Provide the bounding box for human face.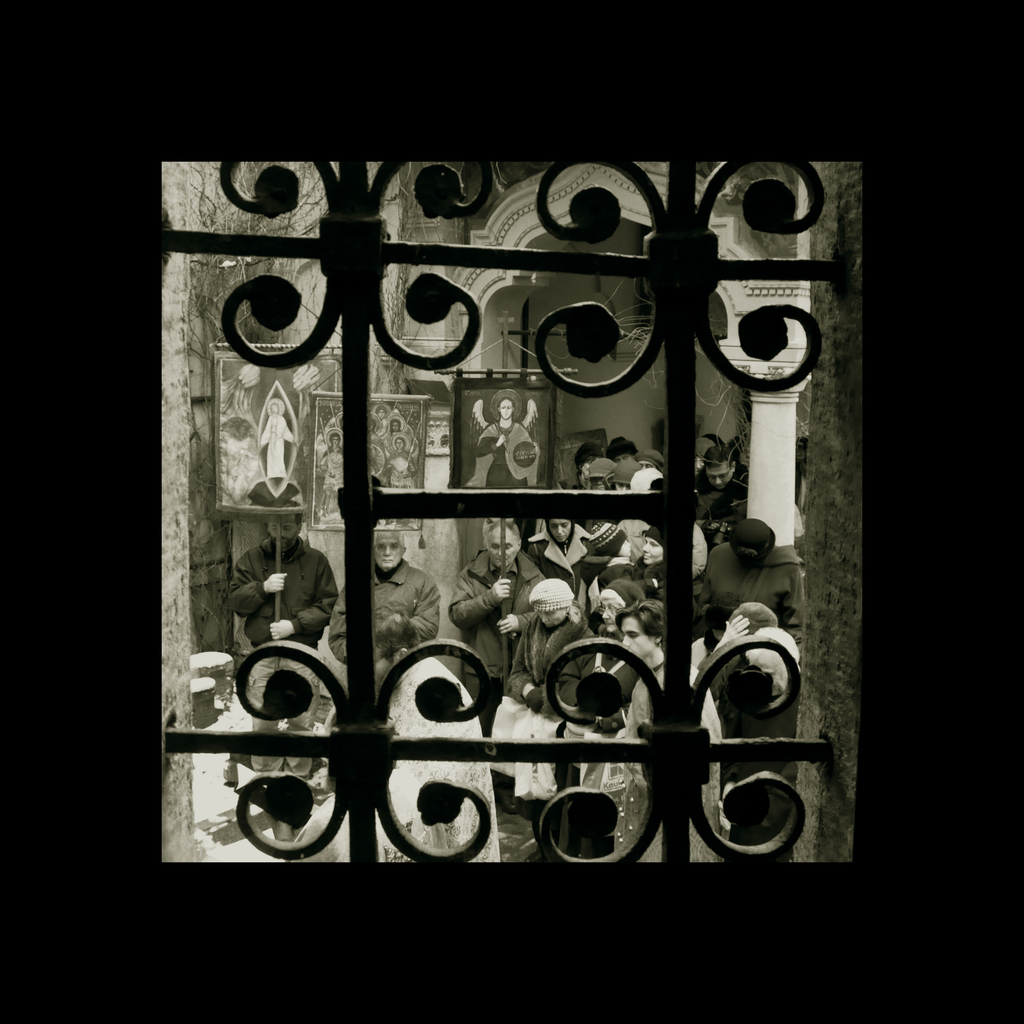
locate(620, 616, 650, 657).
